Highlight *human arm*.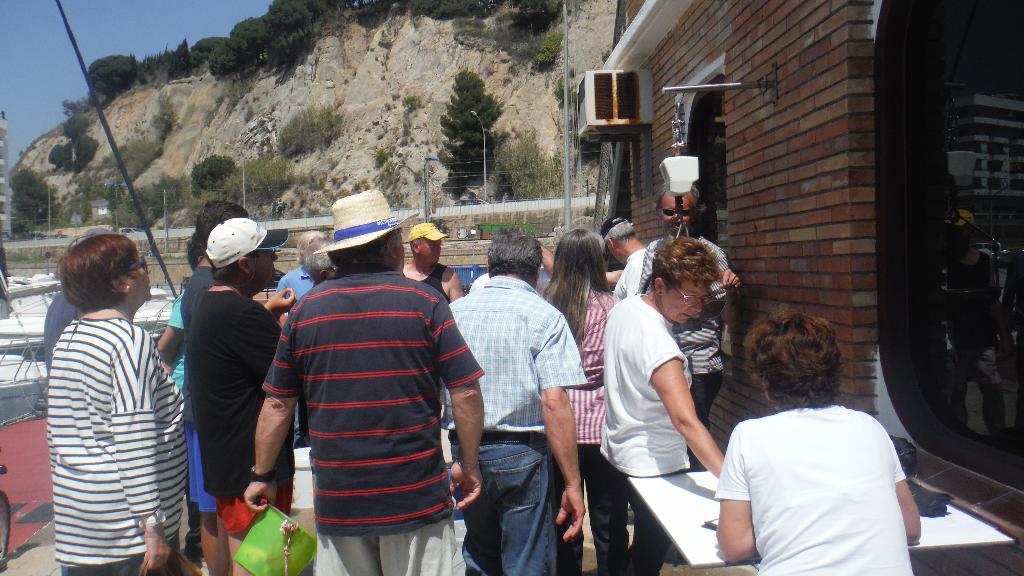
Highlighted region: Rect(714, 442, 760, 568).
